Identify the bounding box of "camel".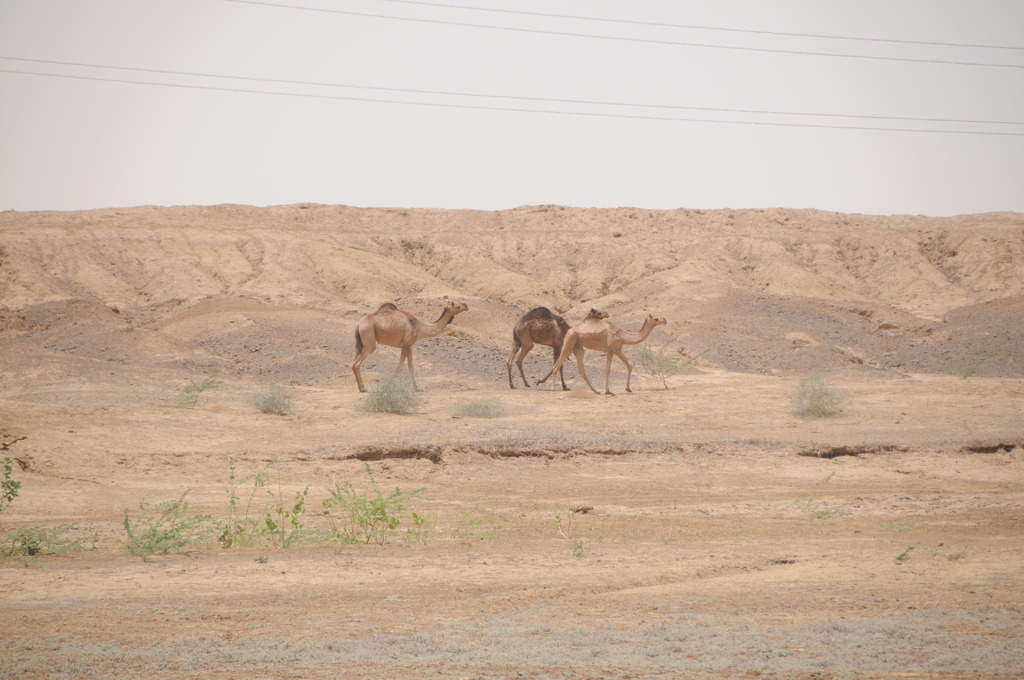
(349,303,467,391).
